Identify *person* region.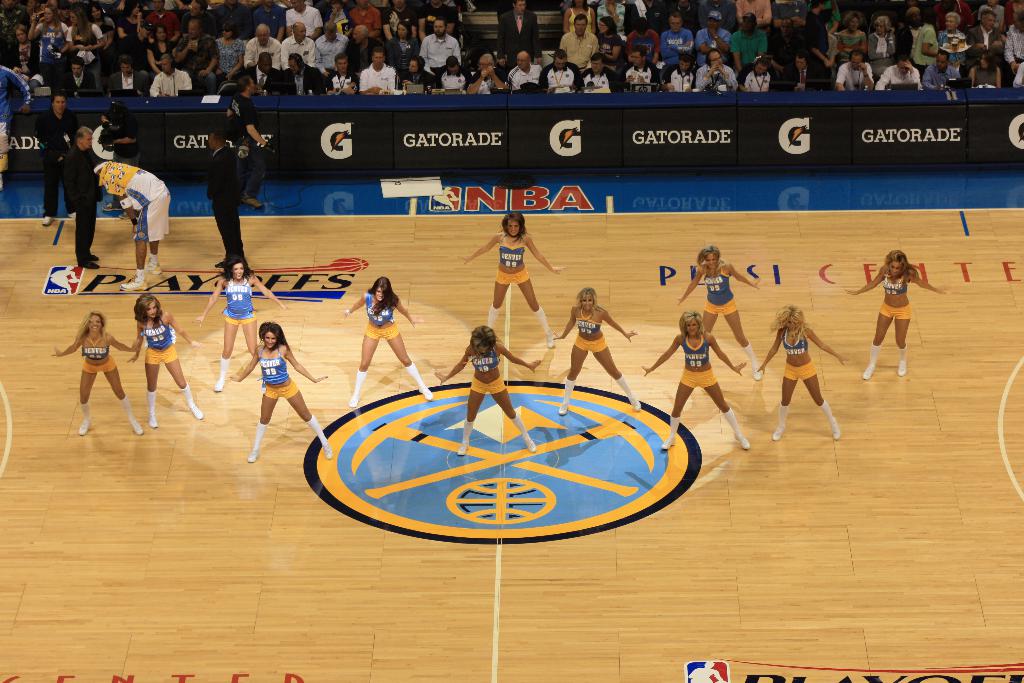
Region: l=675, t=245, r=765, b=383.
